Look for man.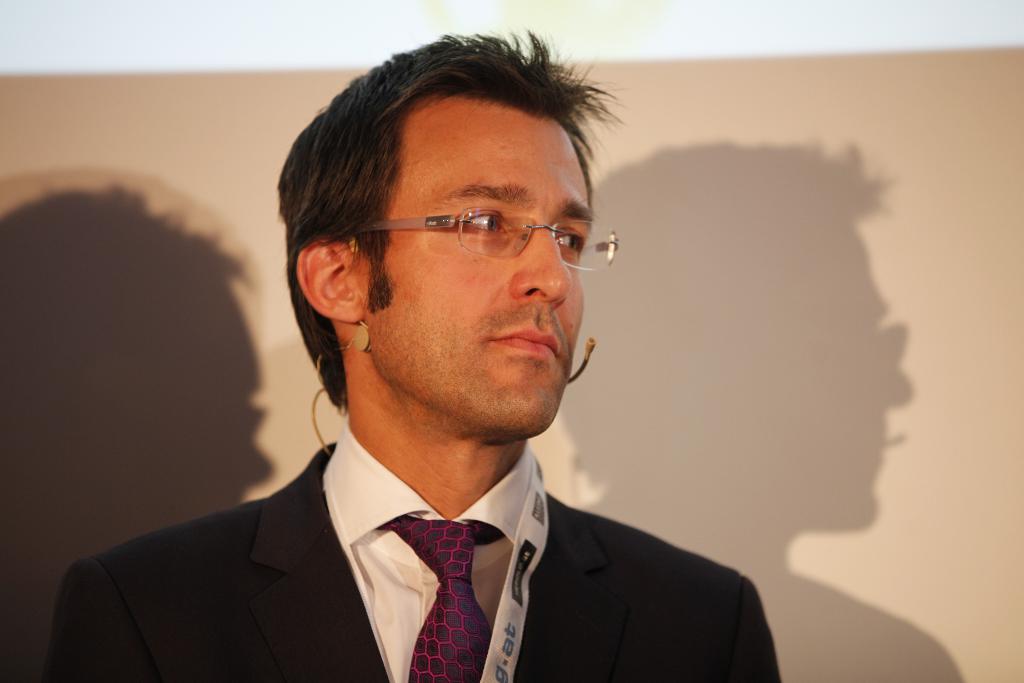
Found: {"left": 58, "top": 50, "right": 834, "bottom": 682}.
